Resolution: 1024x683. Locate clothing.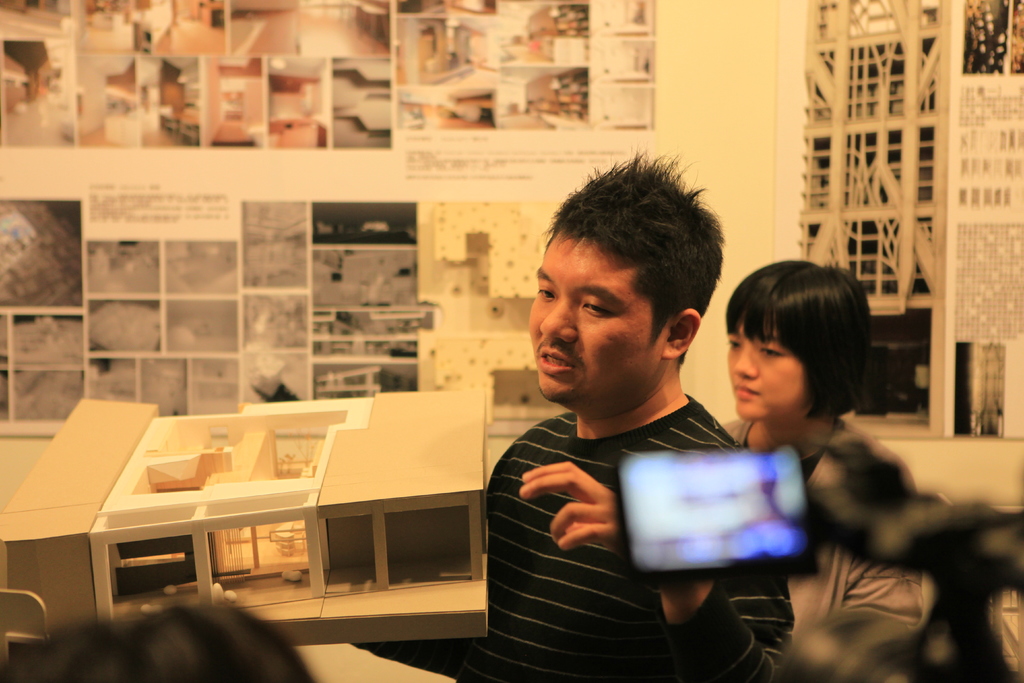
bbox(453, 392, 794, 682).
